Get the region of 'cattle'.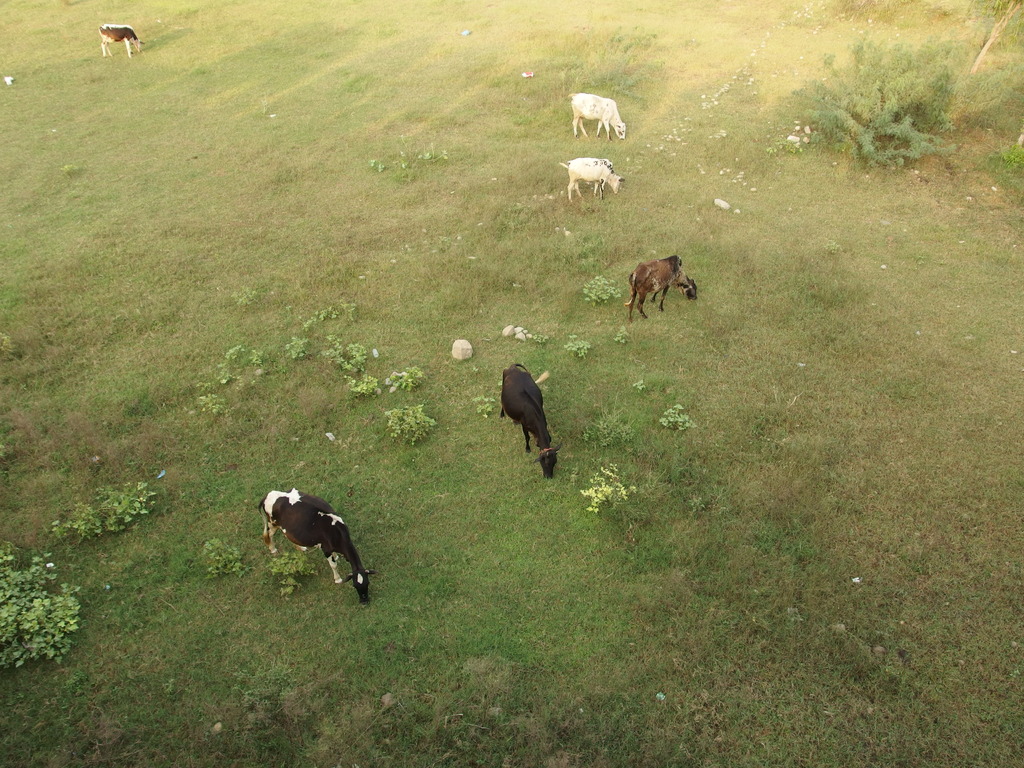
247 480 372 600.
